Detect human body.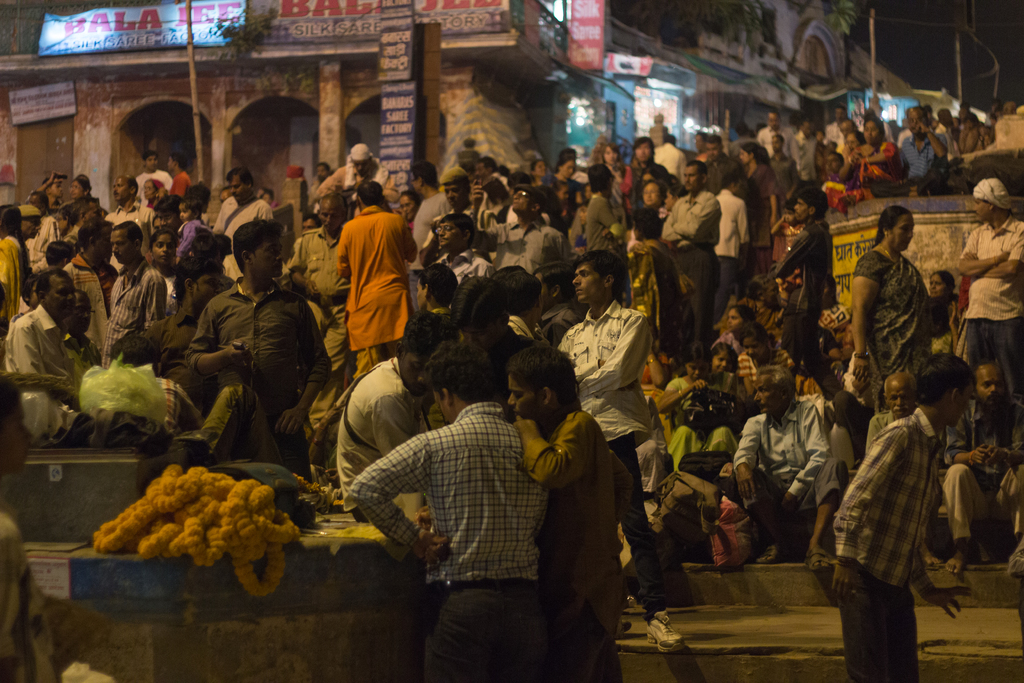
Detected at (168, 149, 195, 195).
